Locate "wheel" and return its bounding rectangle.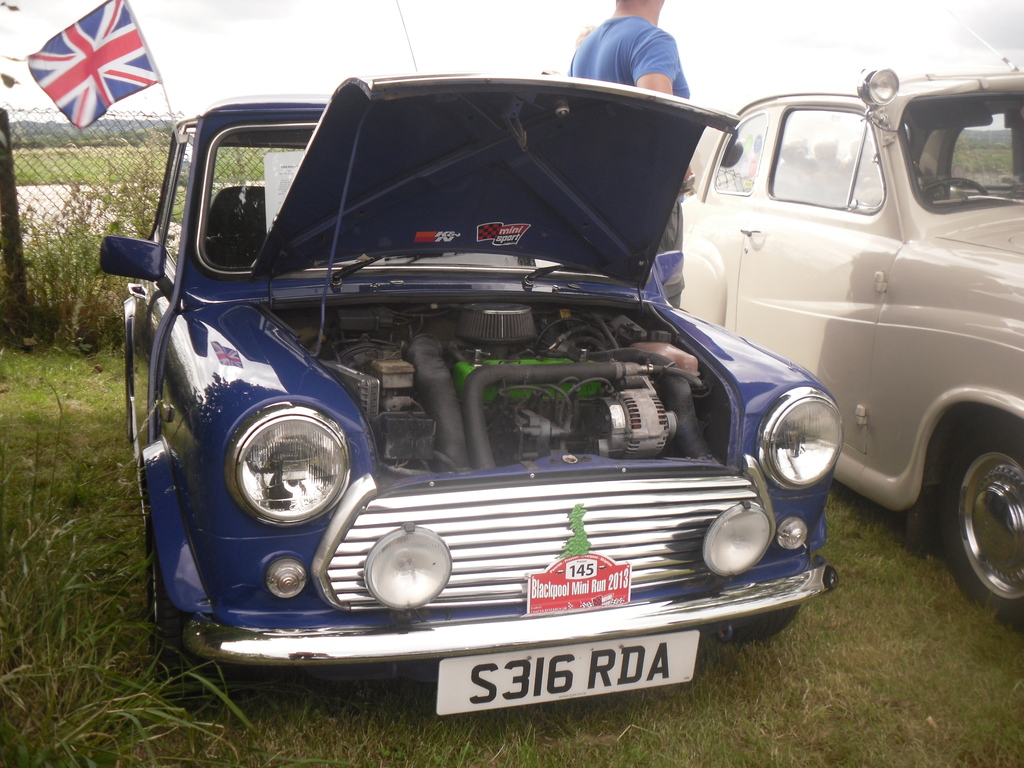
detection(915, 175, 995, 202).
